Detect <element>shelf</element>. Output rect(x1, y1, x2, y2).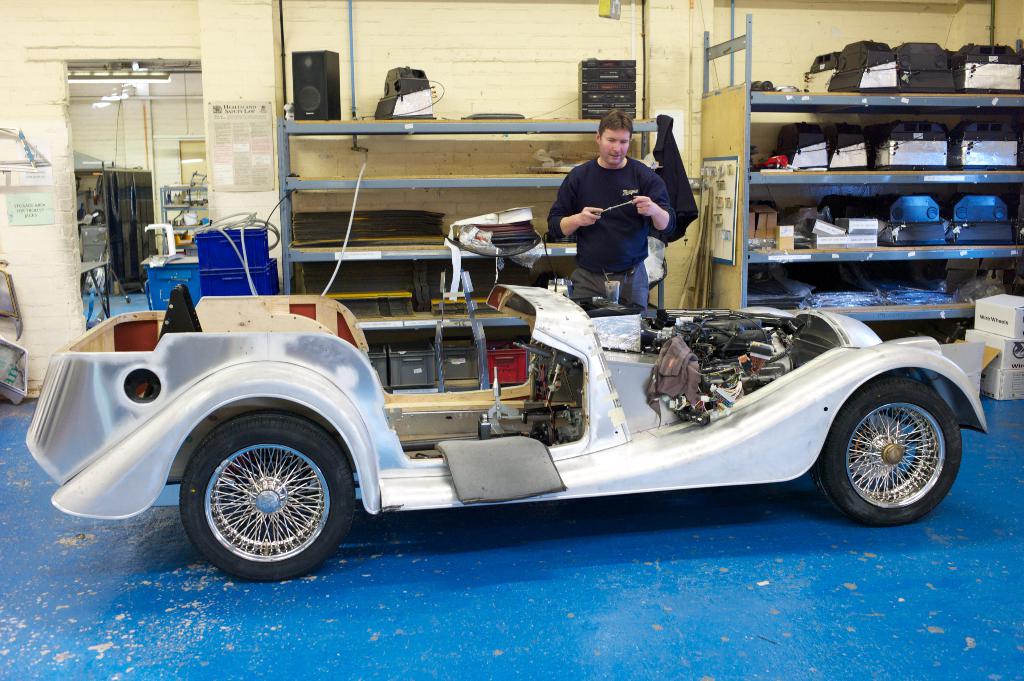
rect(266, 72, 693, 140).
